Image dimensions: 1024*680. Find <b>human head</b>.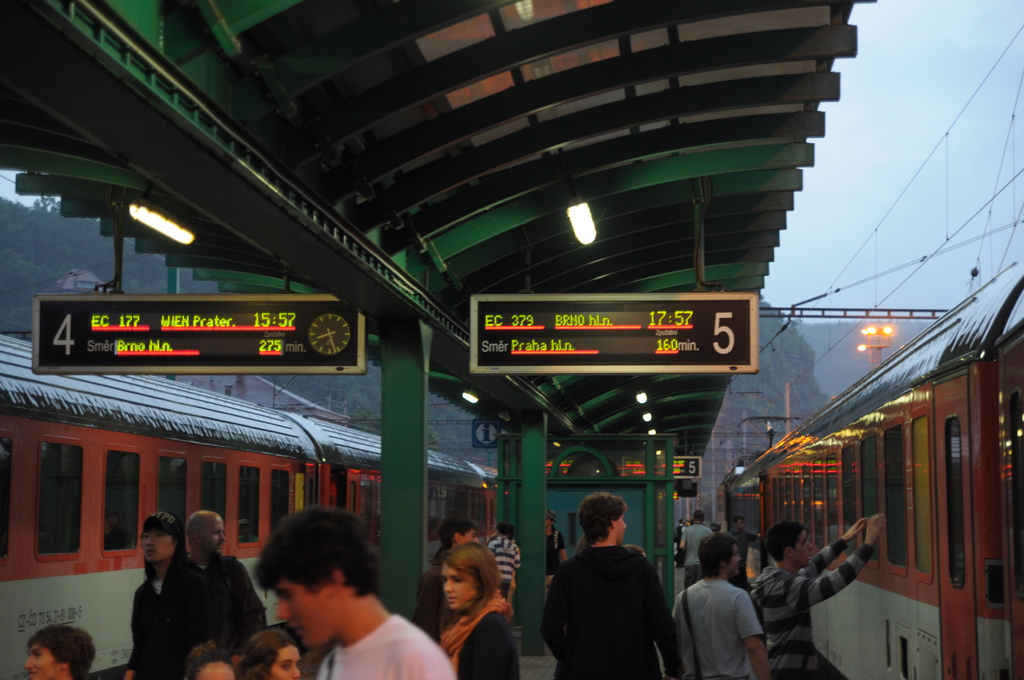
rect(25, 624, 95, 679).
